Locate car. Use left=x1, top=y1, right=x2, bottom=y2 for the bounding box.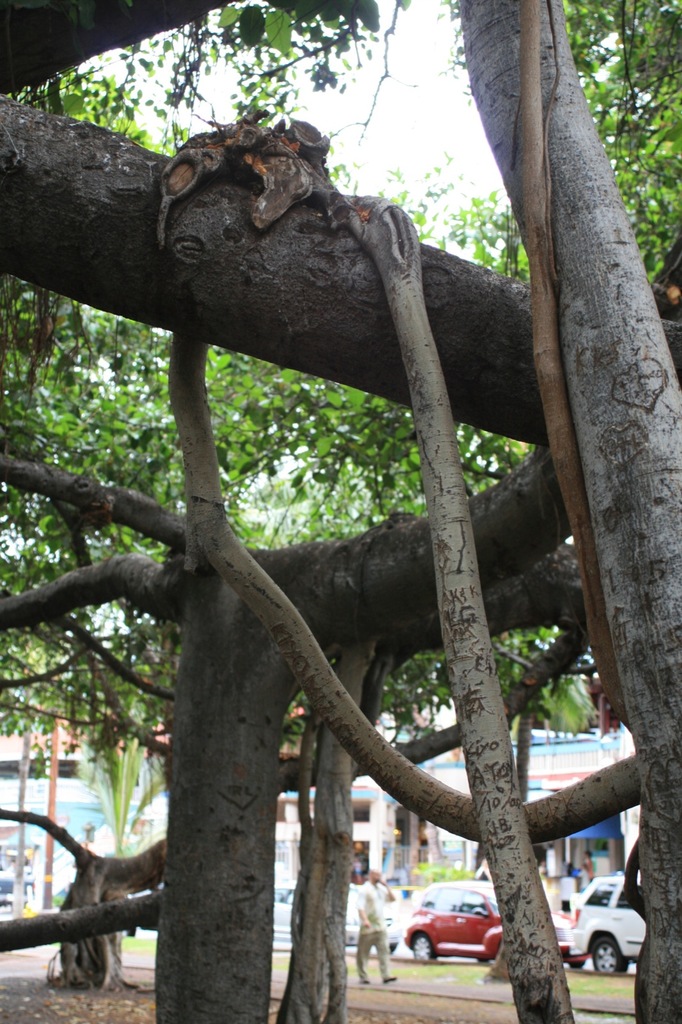
left=405, top=870, right=582, bottom=970.
